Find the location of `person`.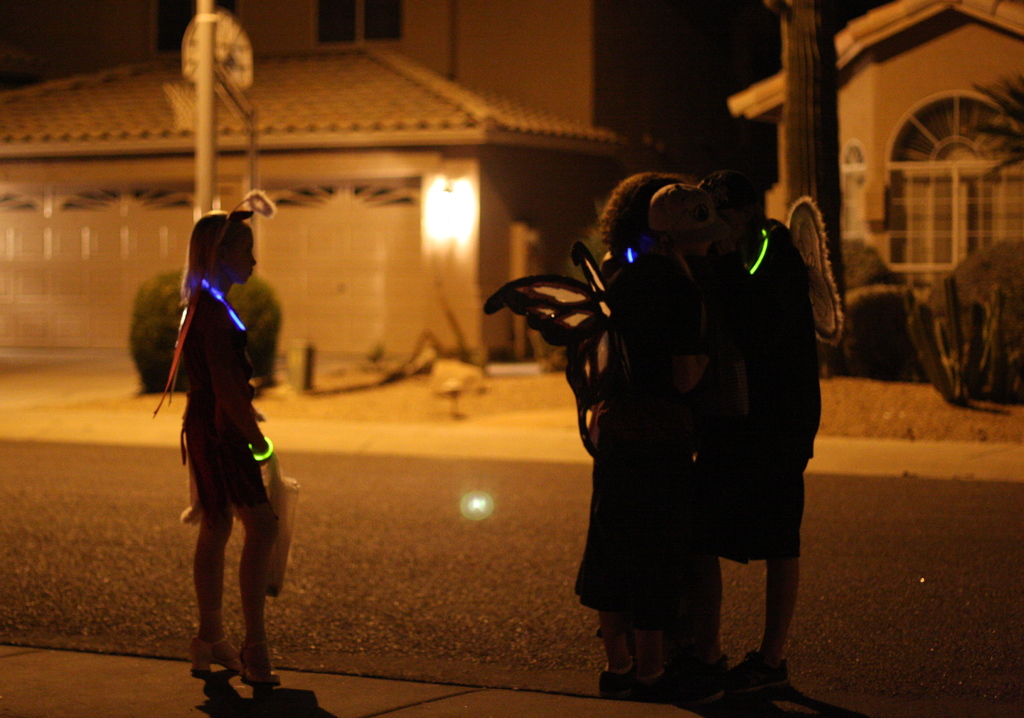
Location: (left=150, top=175, right=299, bottom=709).
